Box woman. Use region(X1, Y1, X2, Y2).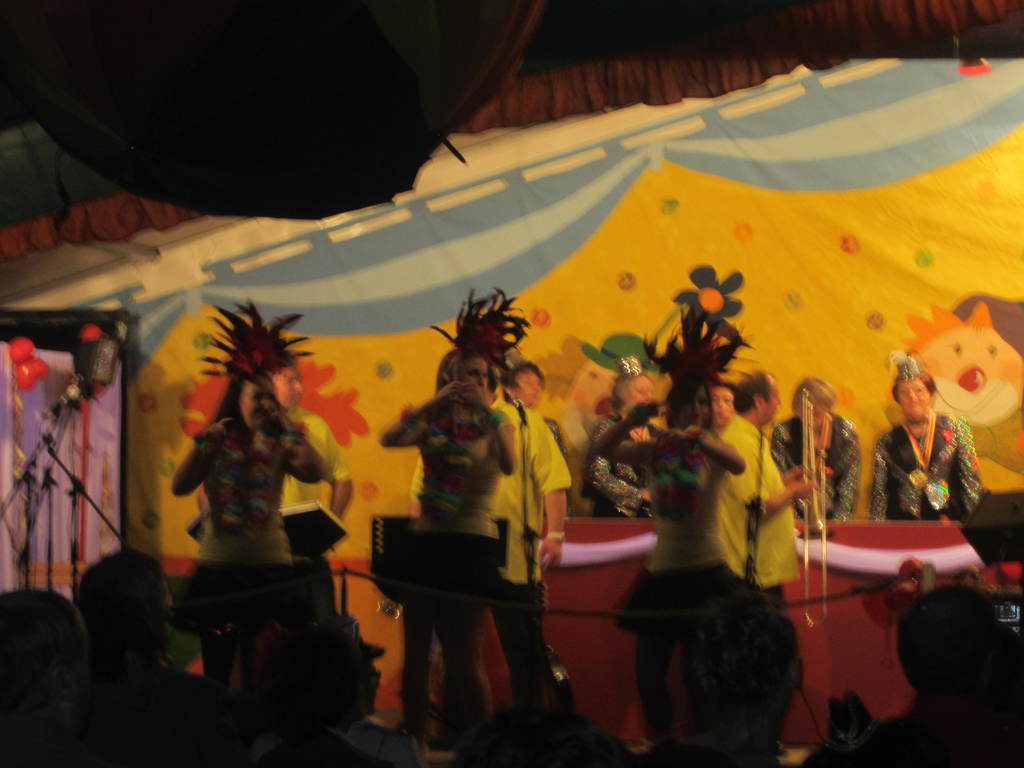
region(509, 362, 569, 454).
